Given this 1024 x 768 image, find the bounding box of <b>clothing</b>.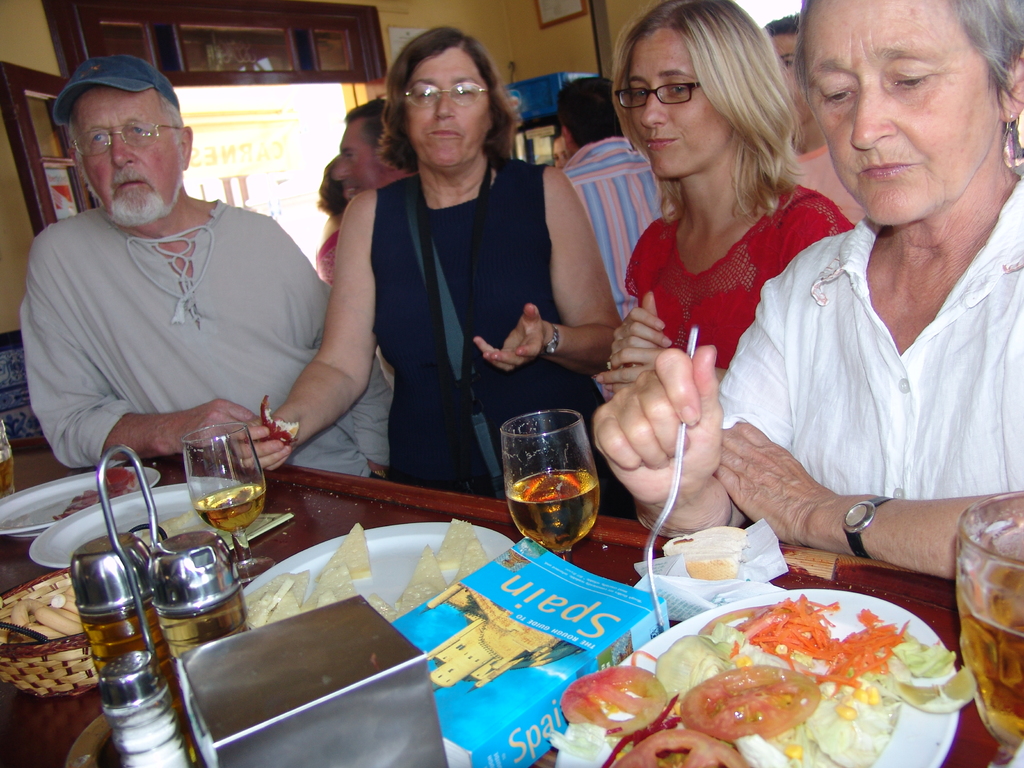
[left=373, top=156, right=642, bottom=518].
